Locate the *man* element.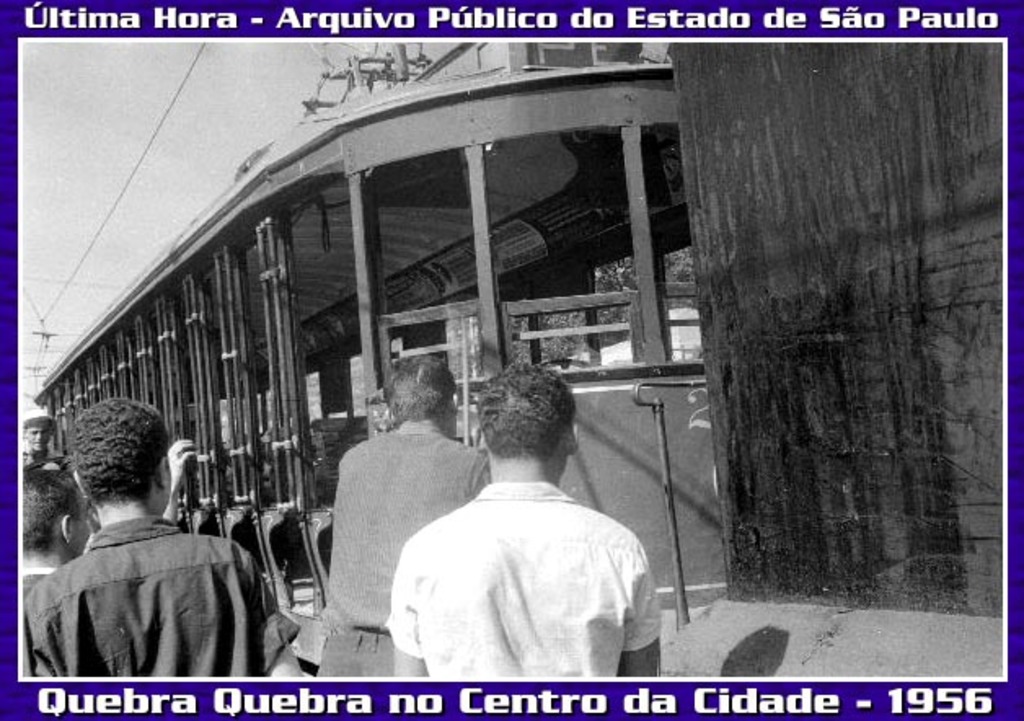
Element bbox: rect(18, 470, 96, 602).
